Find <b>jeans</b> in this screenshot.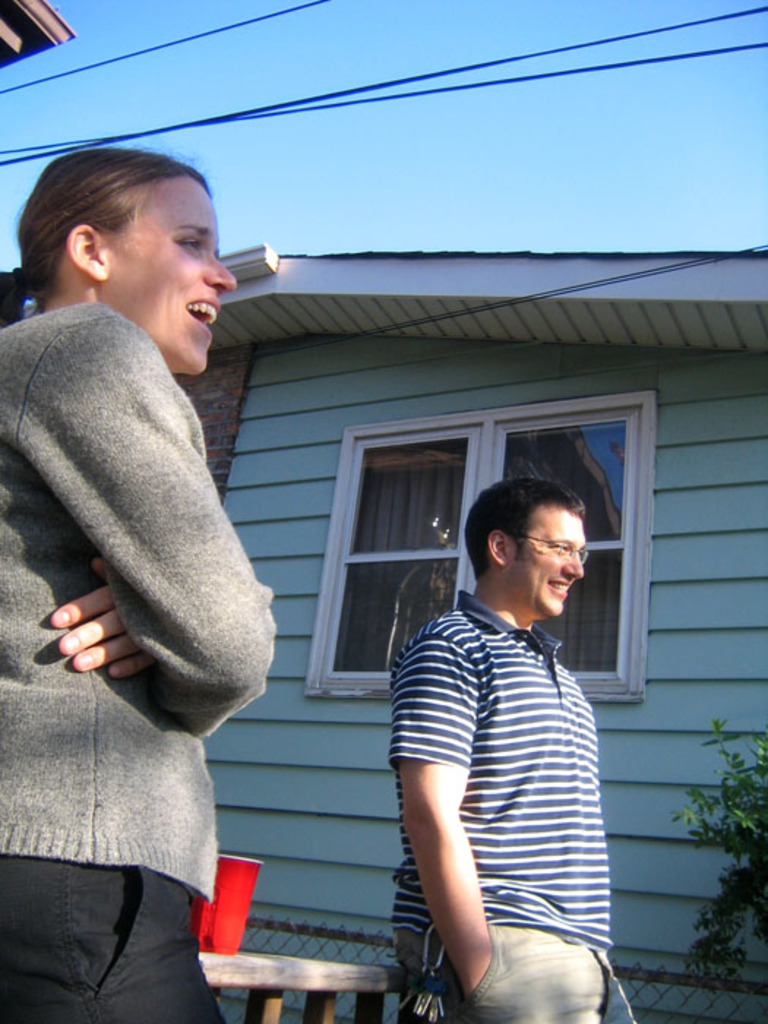
The bounding box for <b>jeans</b> is box=[392, 932, 607, 1023].
